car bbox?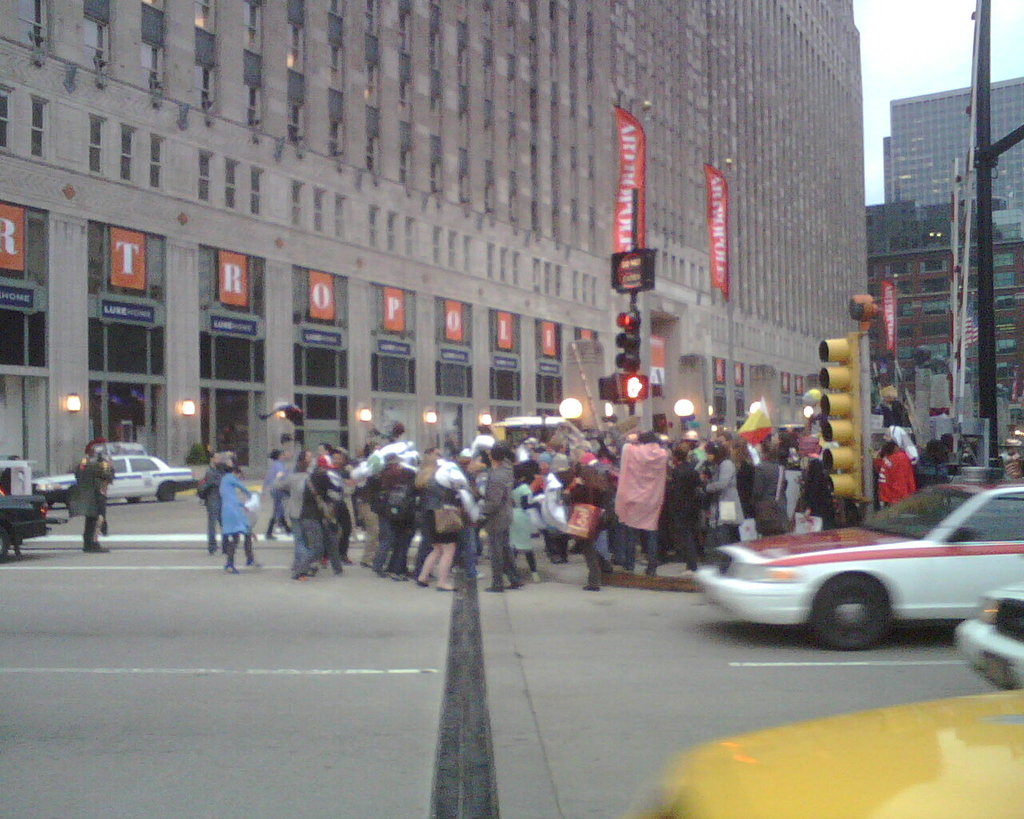
rect(693, 499, 996, 649)
